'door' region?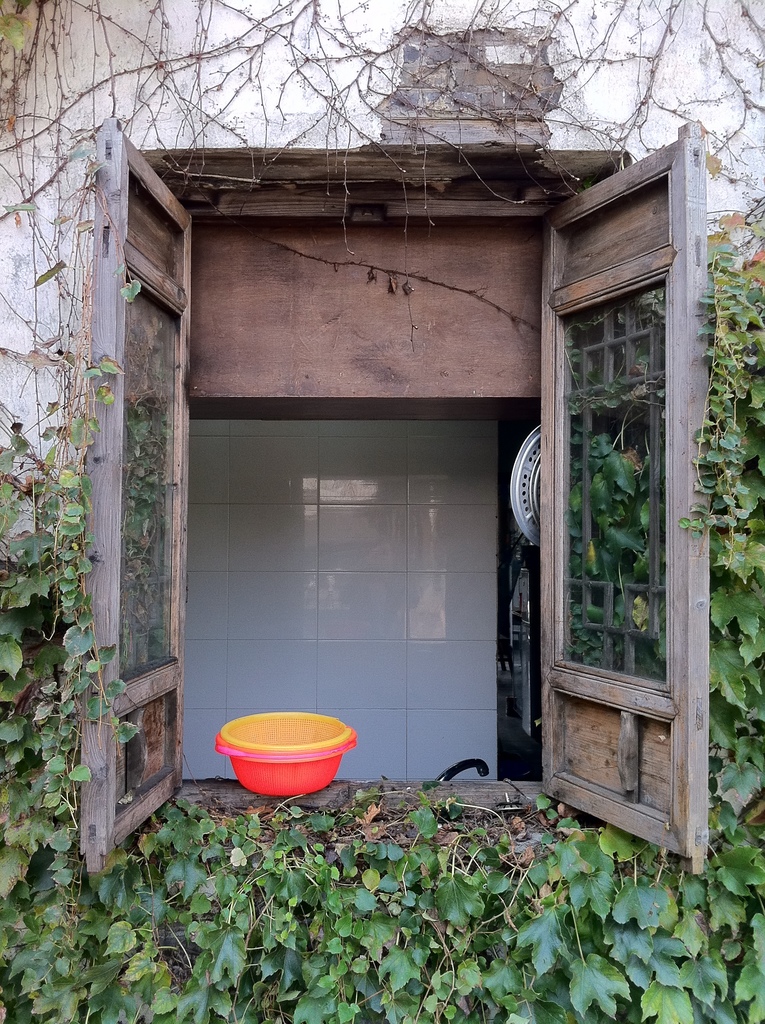
{"left": 544, "top": 213, "right": 716, "bottom": 864}
